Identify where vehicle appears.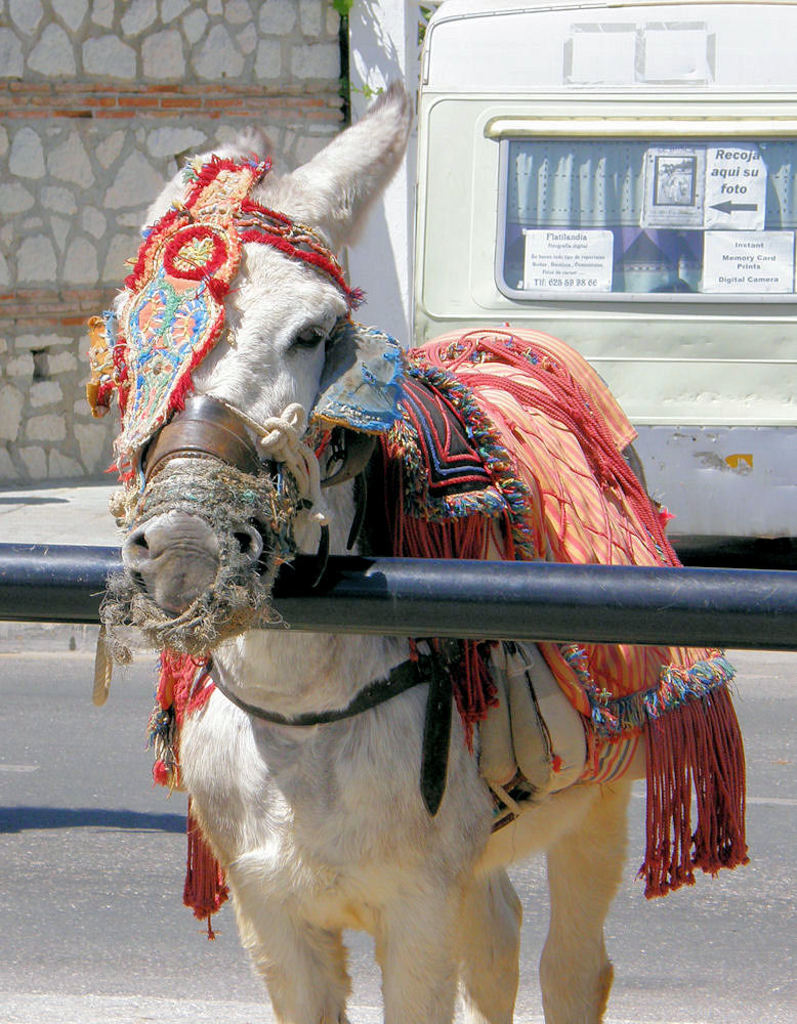
Appears at l=0, t=0, r=796, b=660.
